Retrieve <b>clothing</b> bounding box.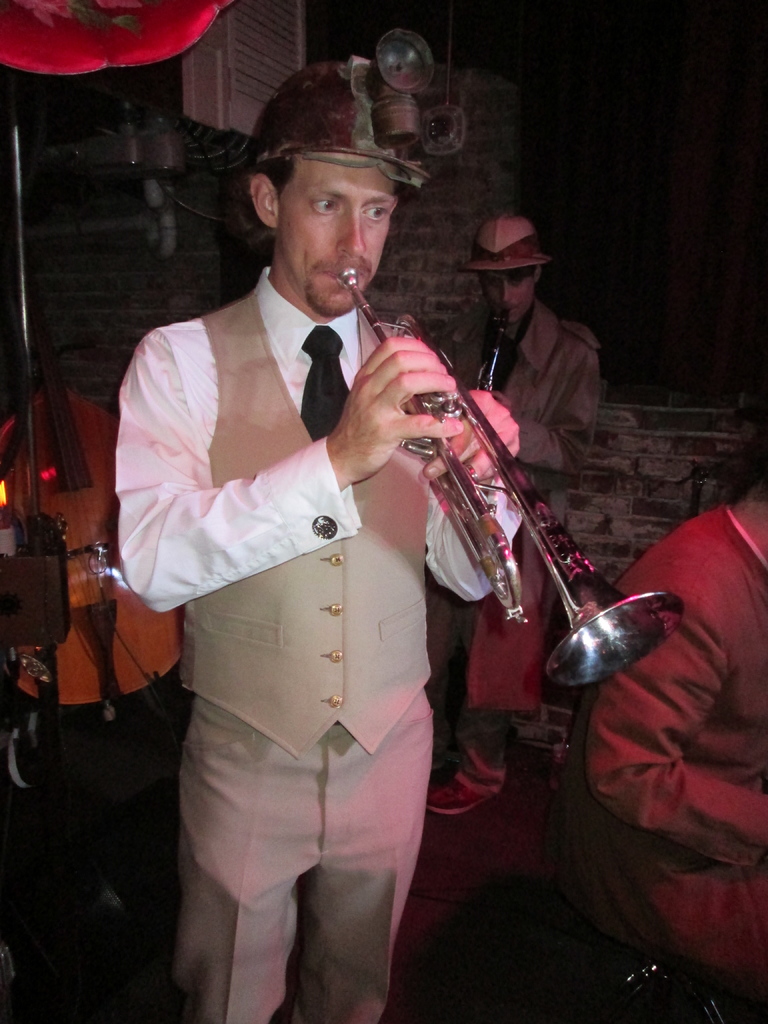
Bounding box: 431 301 600 767.
